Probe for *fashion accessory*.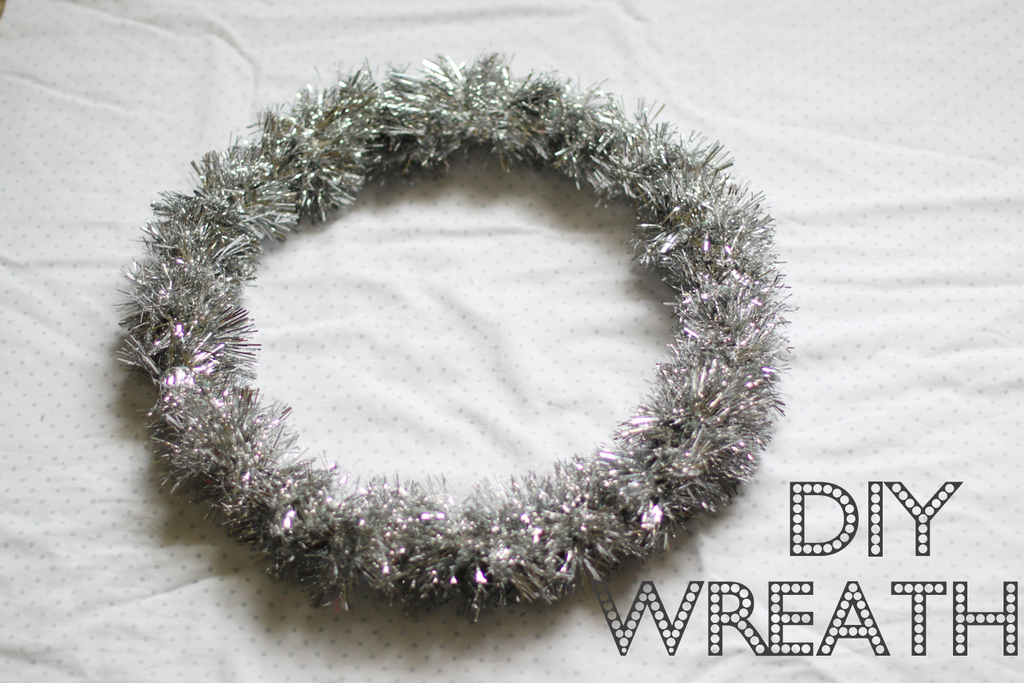
Probe result: Rect(165, 75, 795, 570).
